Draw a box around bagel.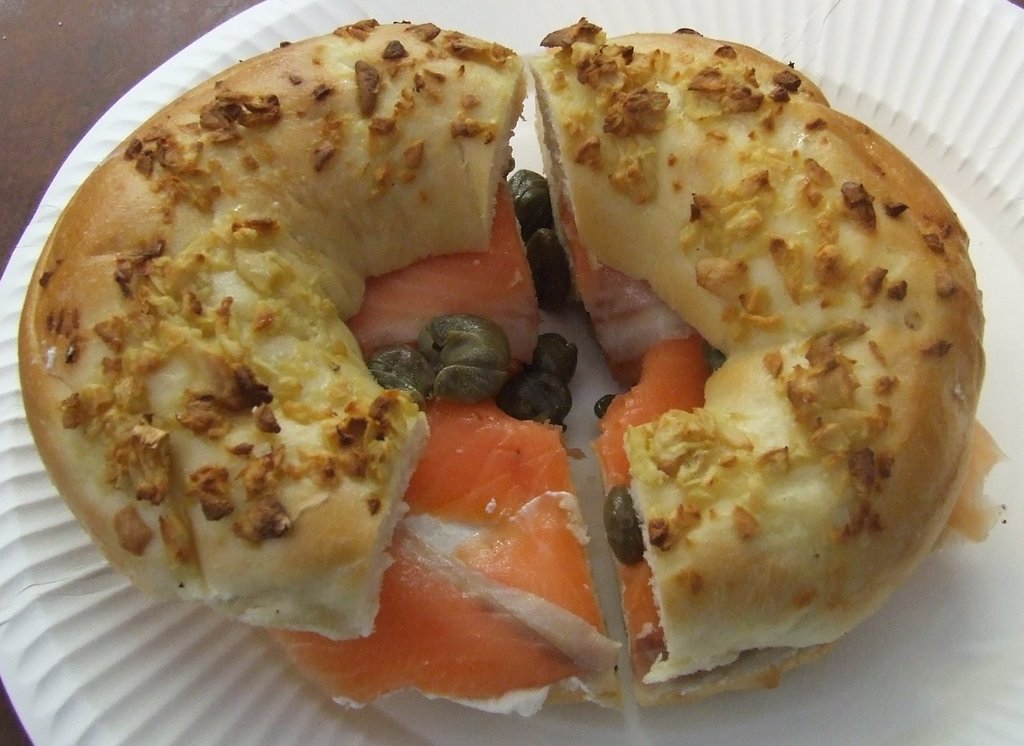
locate(15, 10, 986, 714).
